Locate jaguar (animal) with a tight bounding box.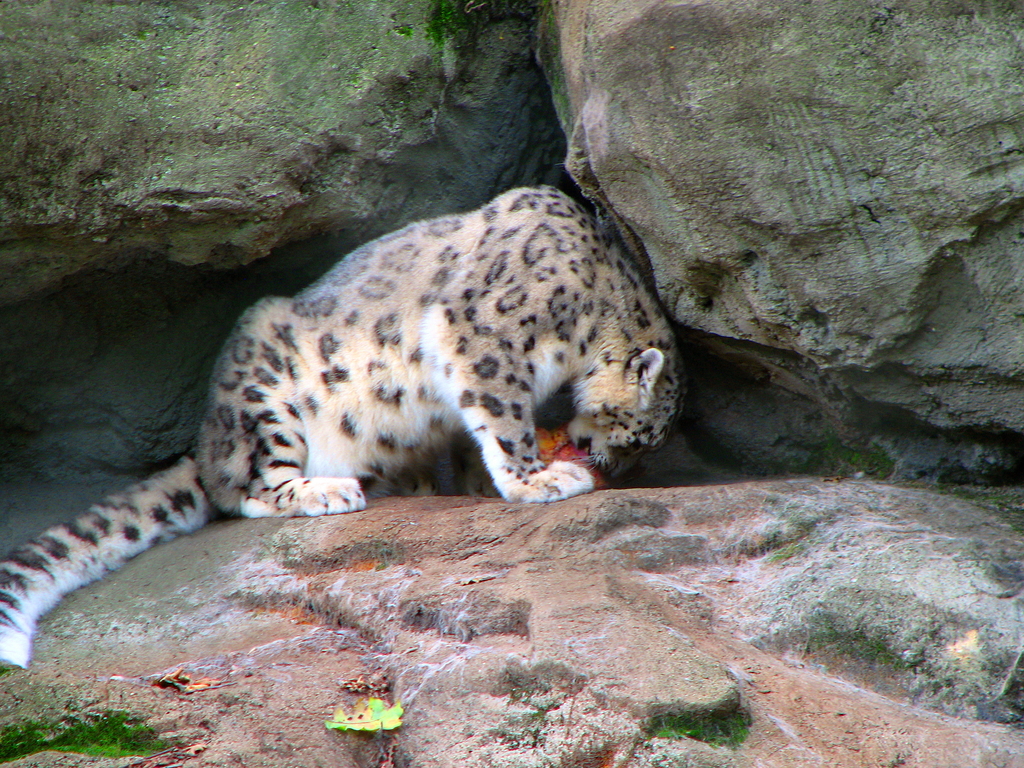
rect(1, 181, 685, 676).
